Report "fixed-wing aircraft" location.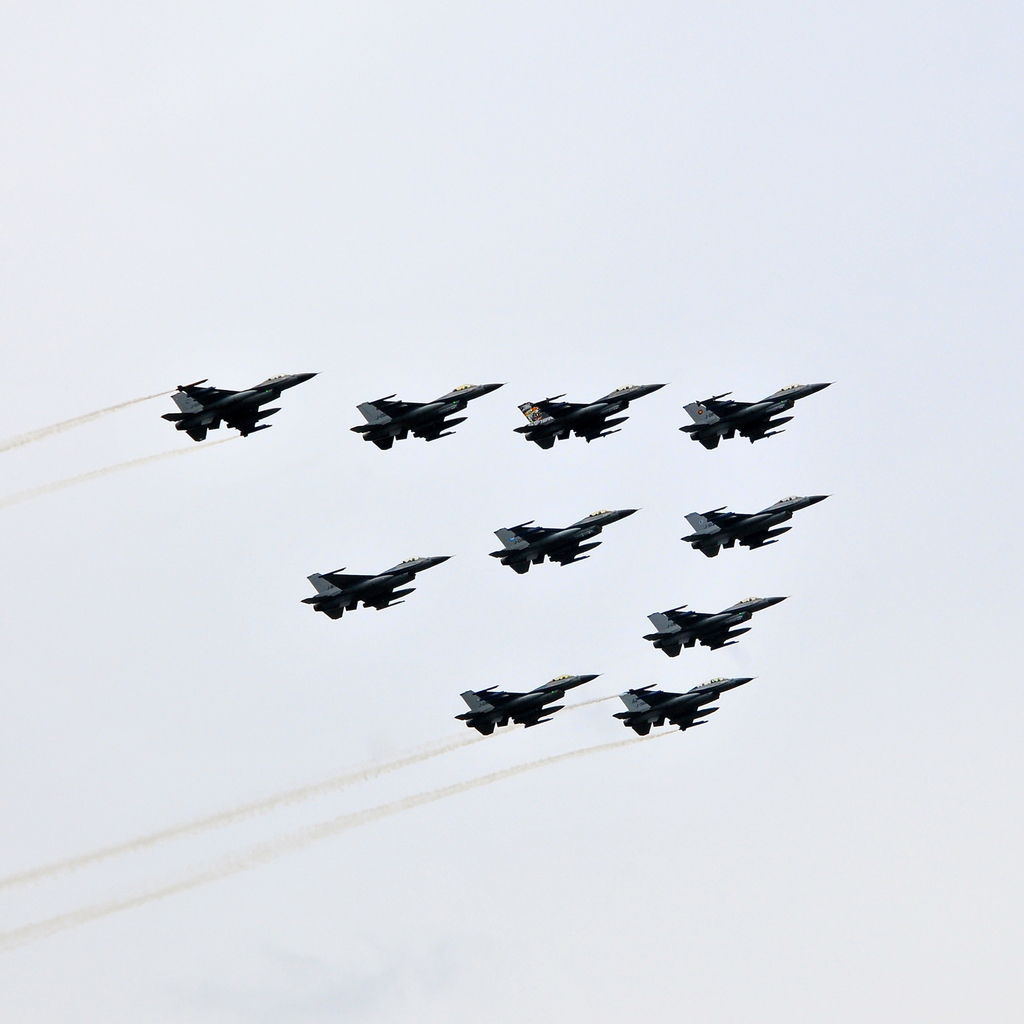
Report: bbox=(485, 509, 639, 573).
